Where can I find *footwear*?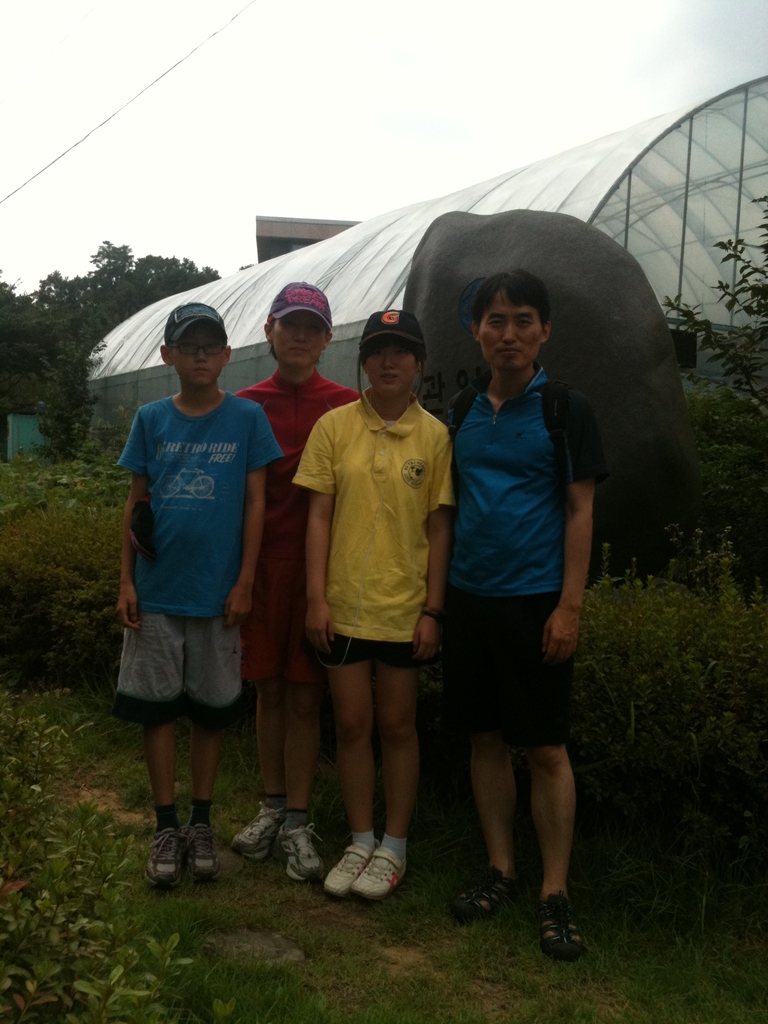
You can find it at <bbox>463, 867, 513, 921</bbox>.
